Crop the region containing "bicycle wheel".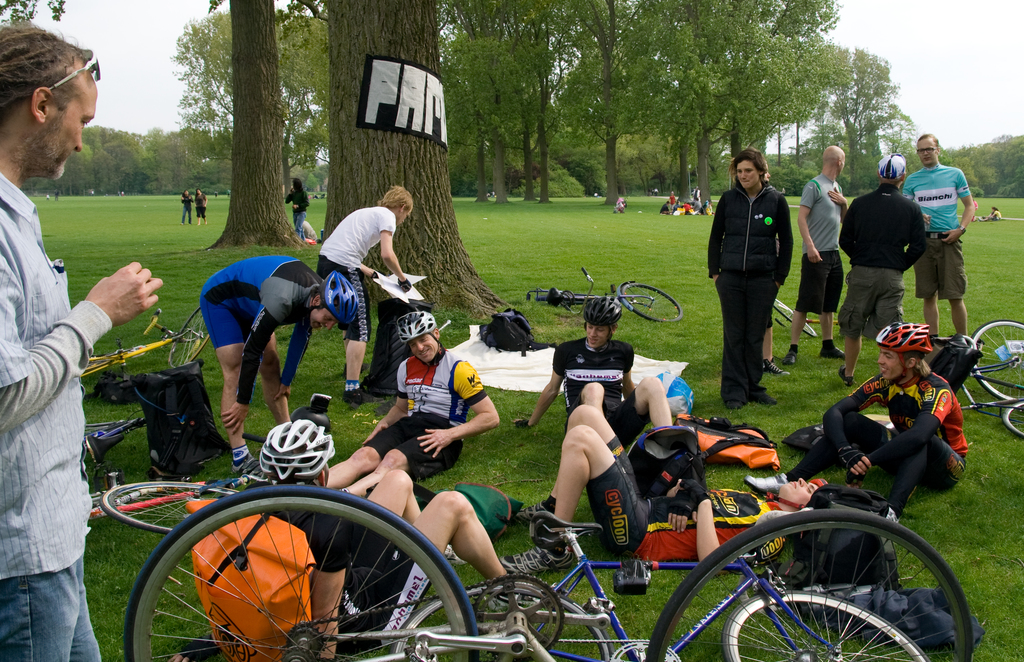
Crop region: l=724, t=583, r=932, b=661.
